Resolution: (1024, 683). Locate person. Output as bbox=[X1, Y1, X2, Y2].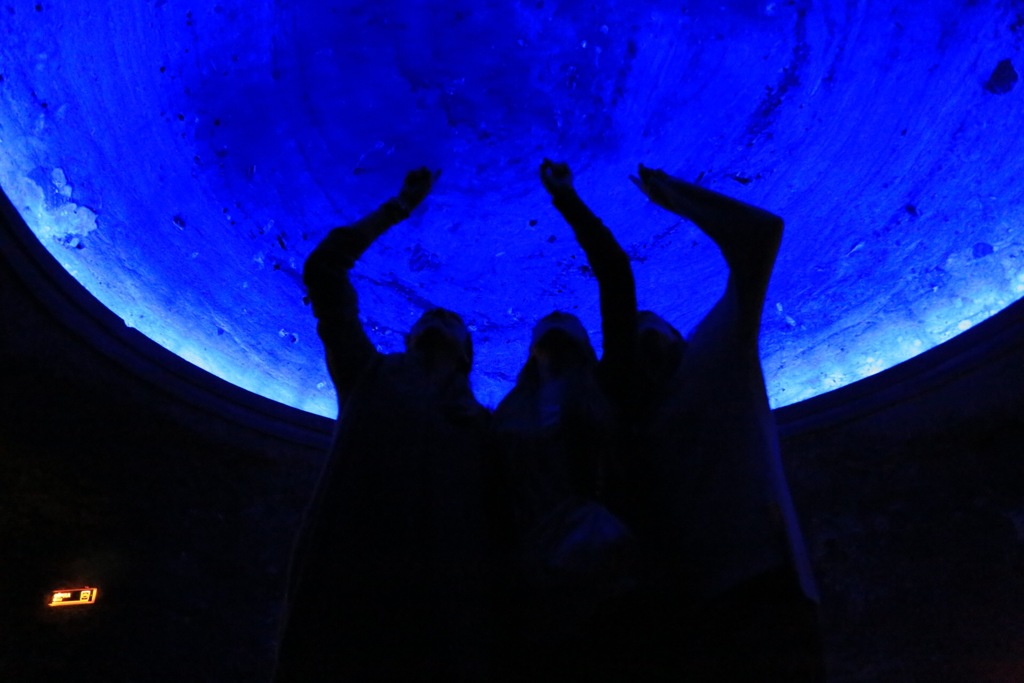
bbox=[605, 163, 786, 682].
